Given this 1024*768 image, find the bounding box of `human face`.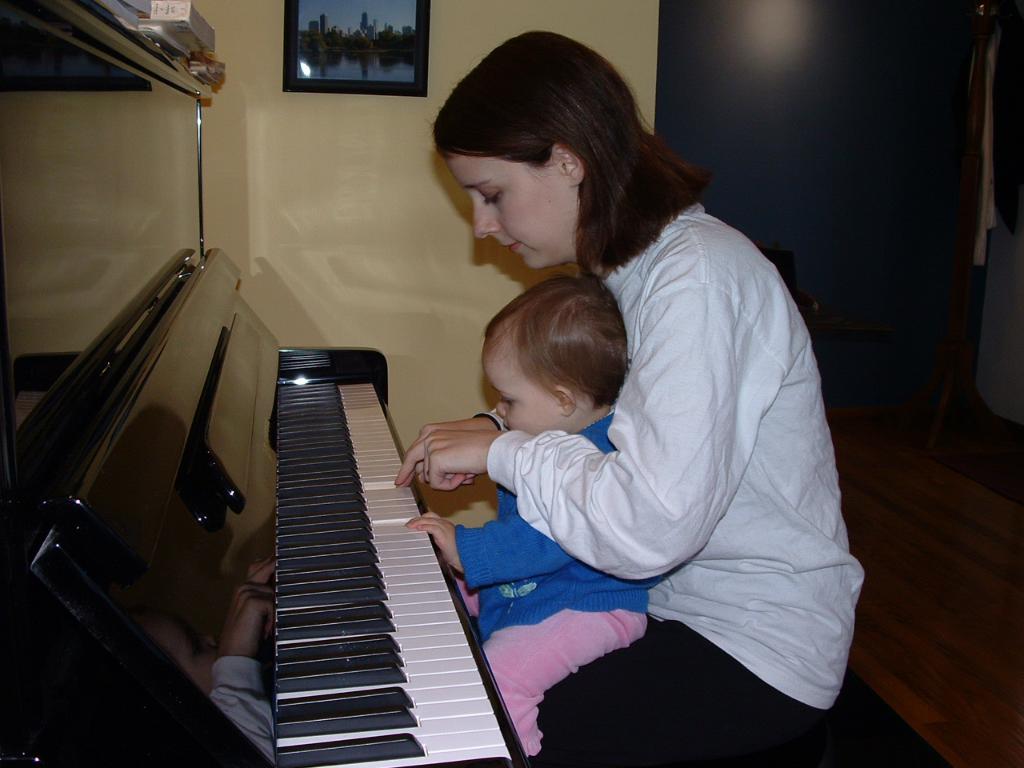
rect(445, 155, 578, 266).
